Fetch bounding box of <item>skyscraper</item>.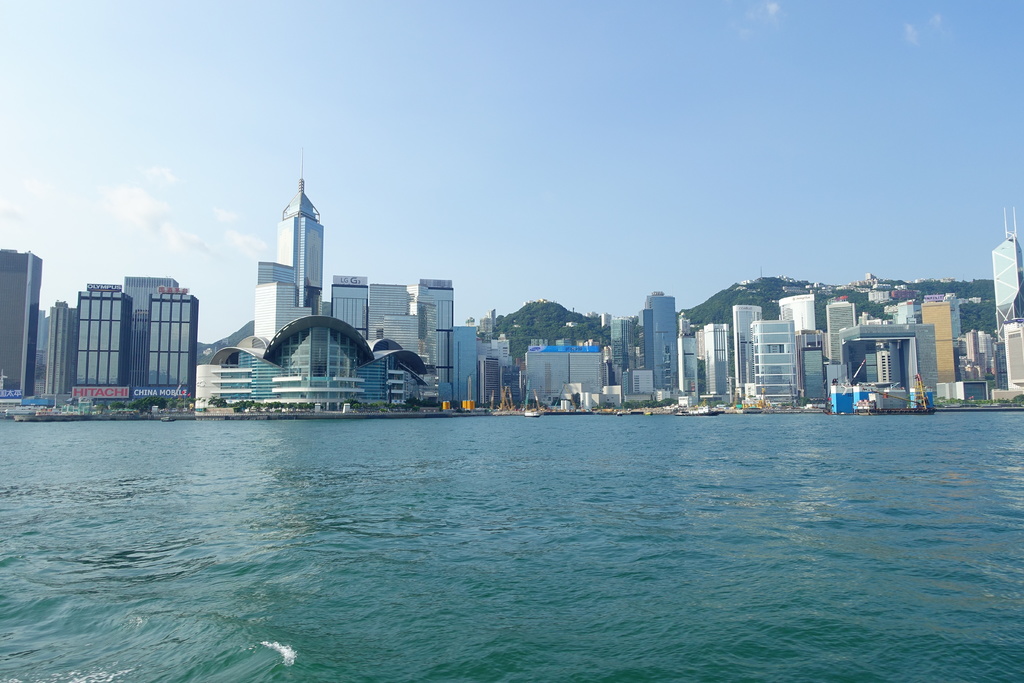
Bbox: select_region(273, 144, 325, 321).
